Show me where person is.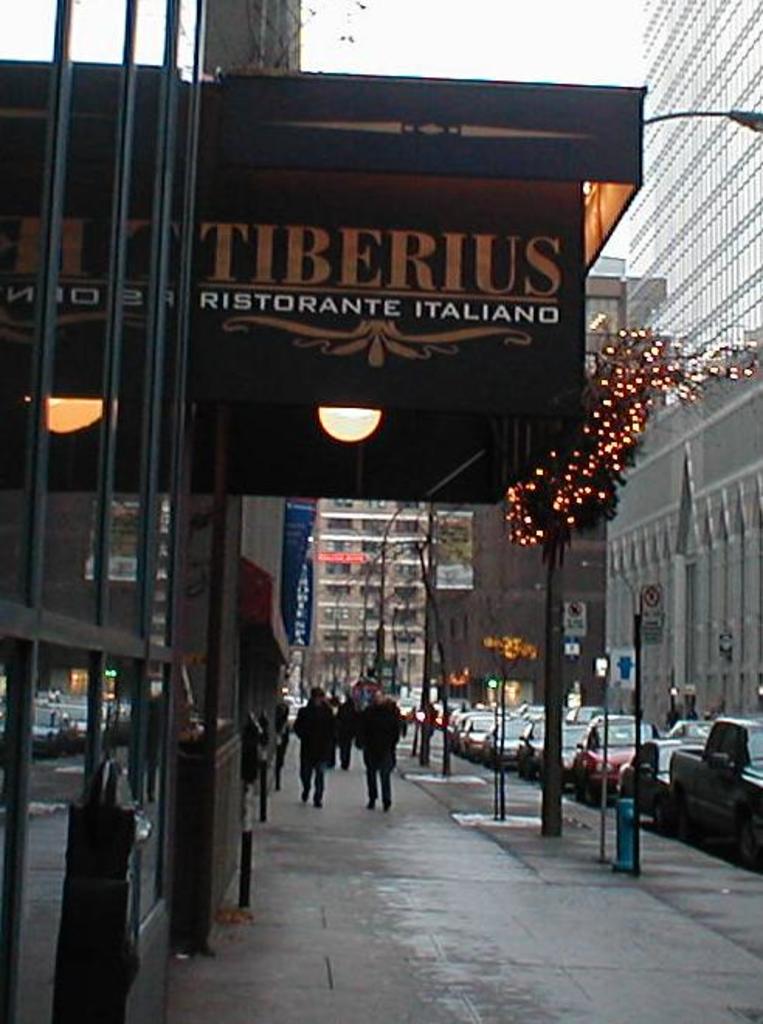
person is at bbox(293, 689, 335, 815).
